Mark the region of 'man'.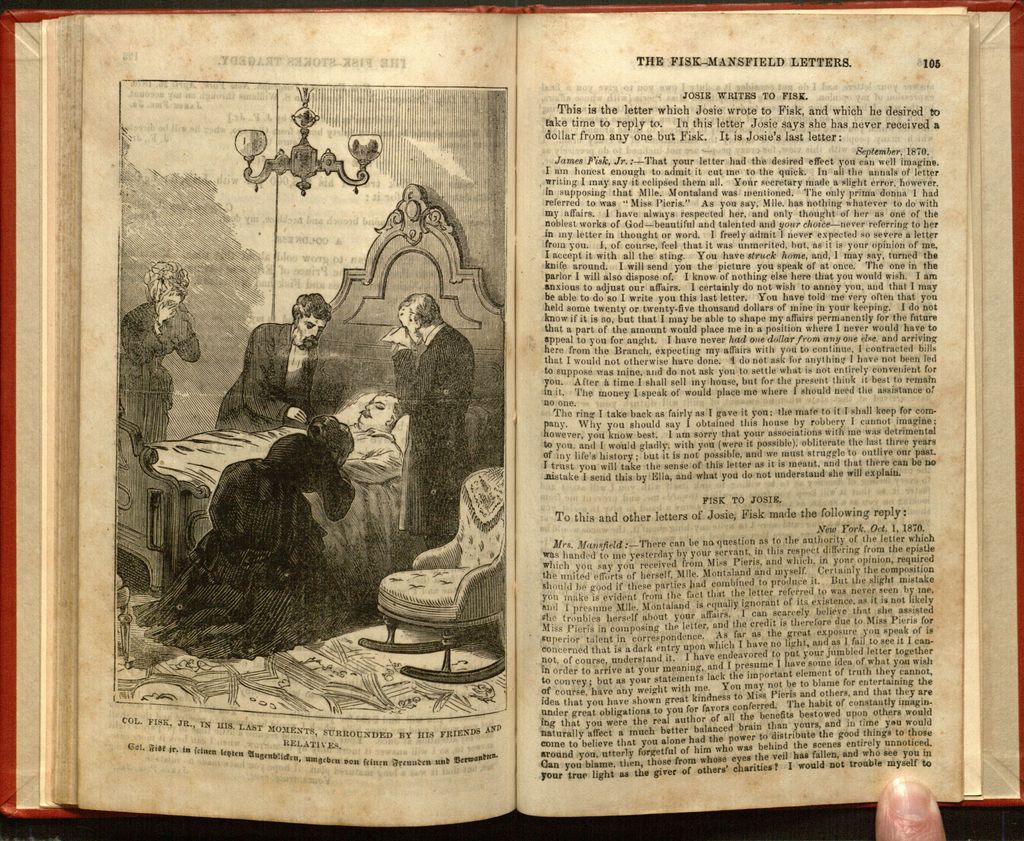
Region: left=116, top=261, right=204, bottom=451.
